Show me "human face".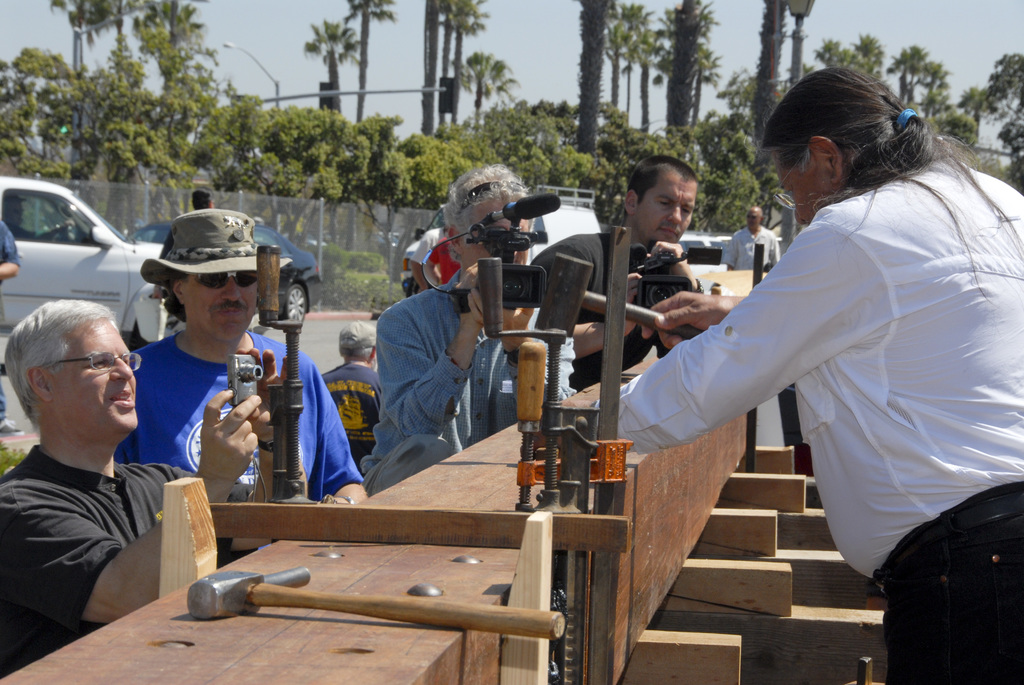
"human face" is here: 456:222:532:271.
